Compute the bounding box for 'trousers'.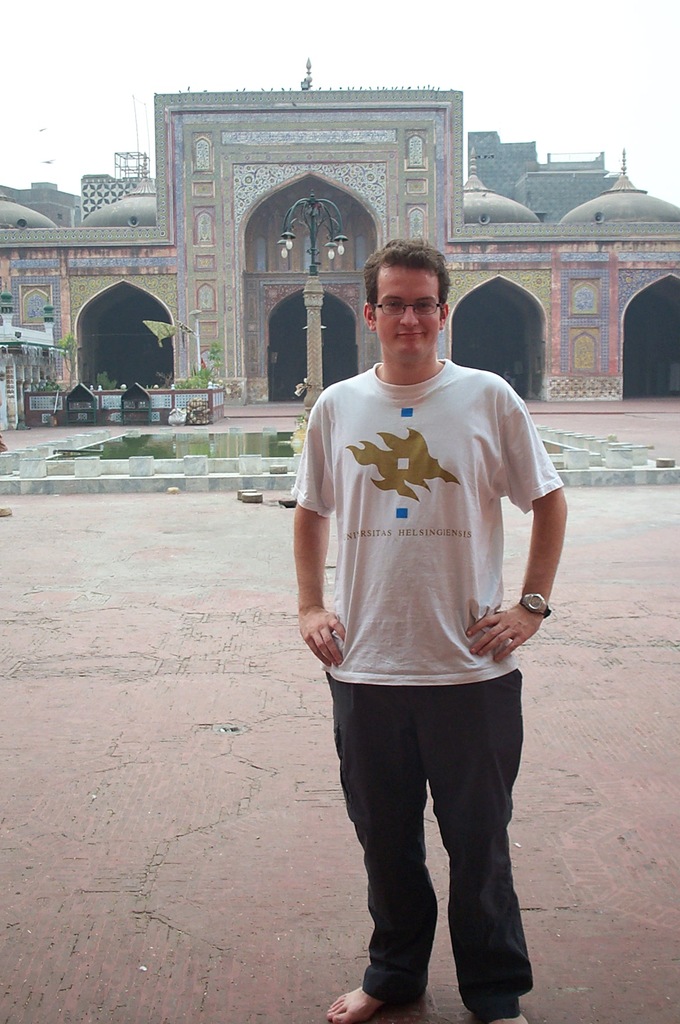
bbox=[338, 666, 527, 988].
